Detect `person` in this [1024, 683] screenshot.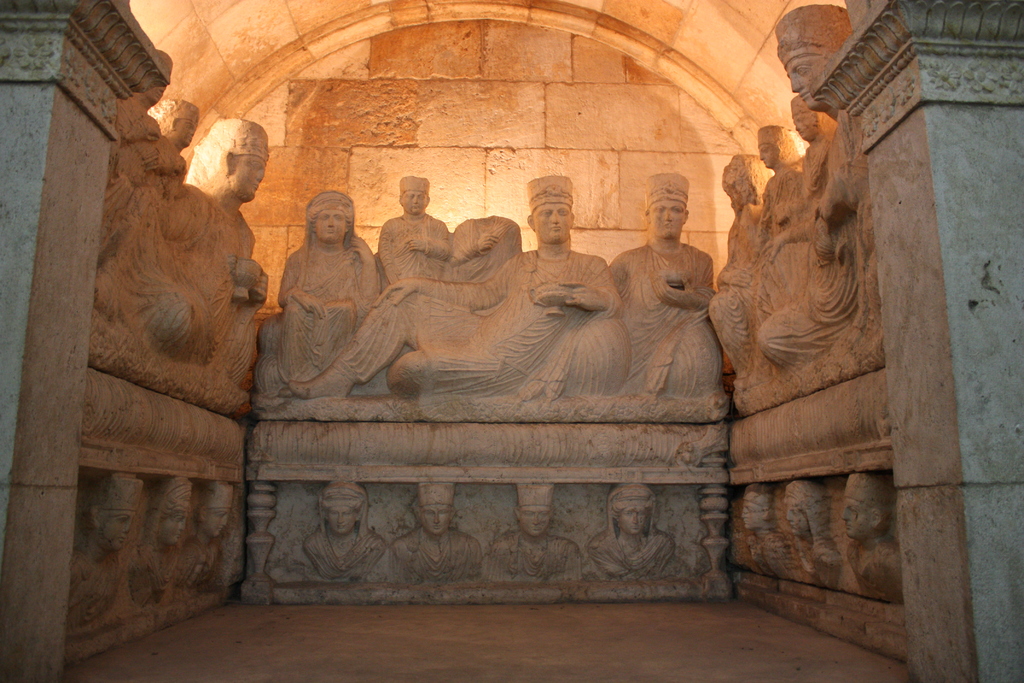
Detection: box(374, 176, 456, 285).
